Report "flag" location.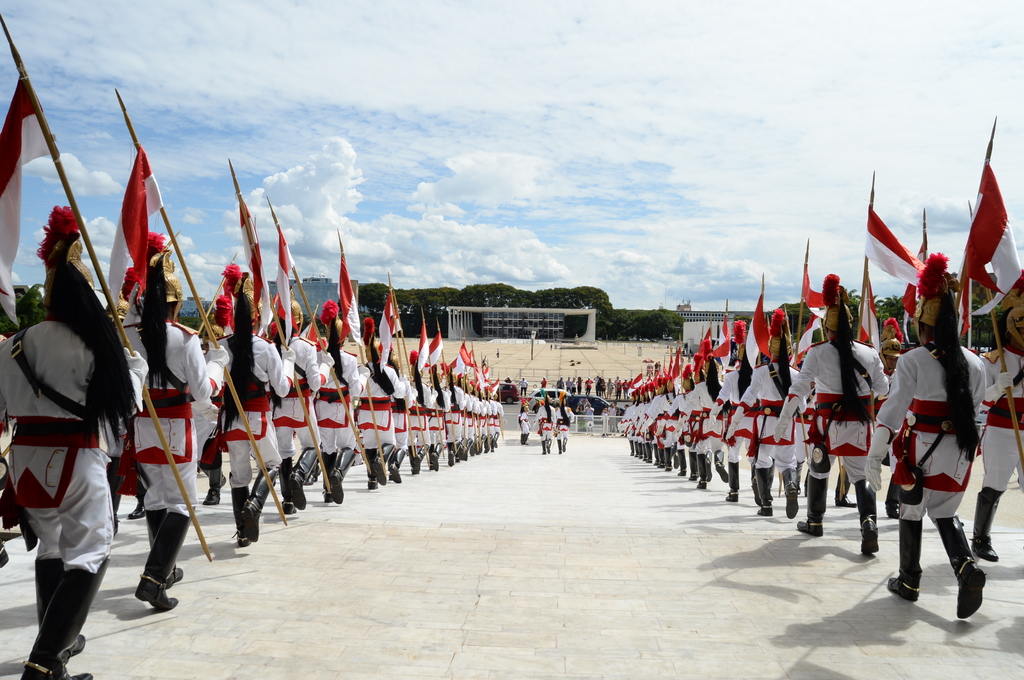
Report: BBox(648, 372, 663, 398).
